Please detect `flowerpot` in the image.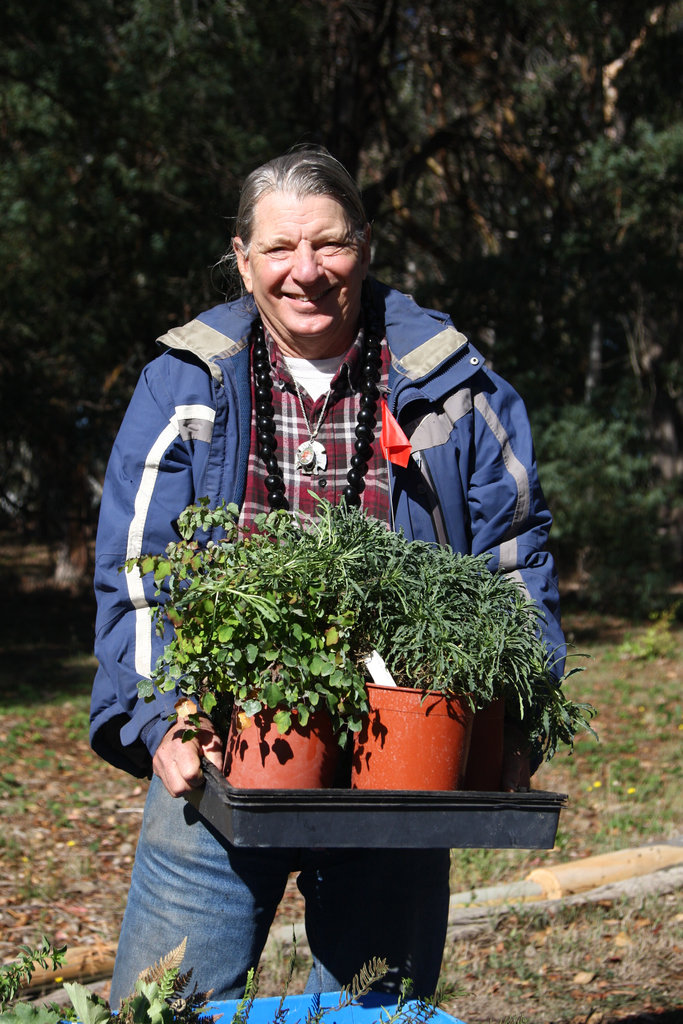
(left=224, top=697, right=327, bottom=793).
